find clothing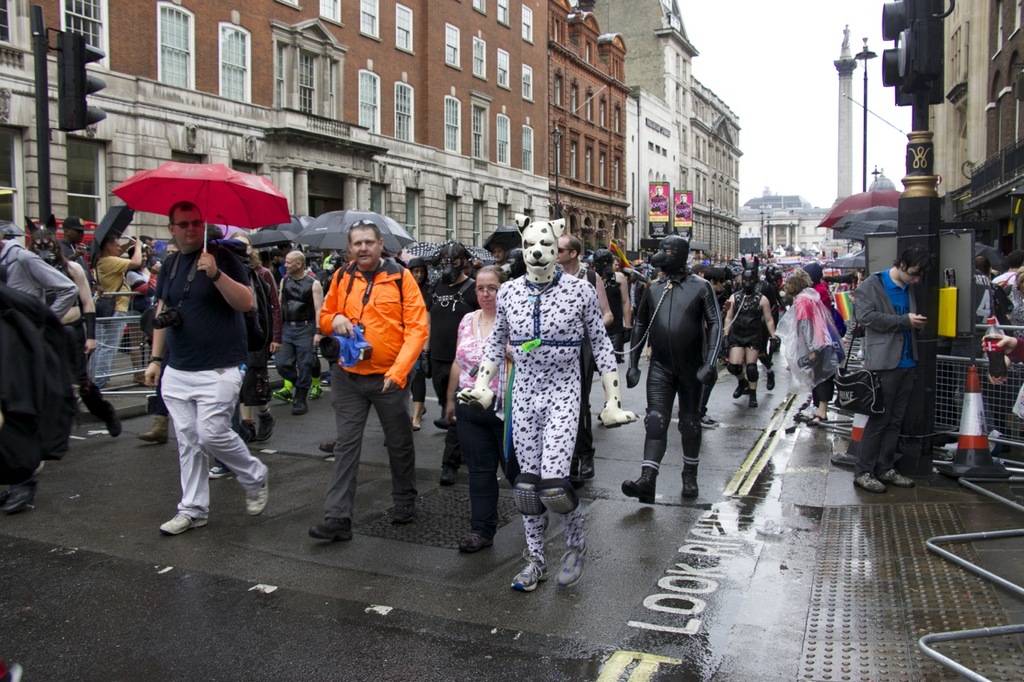
254 262 277 335
